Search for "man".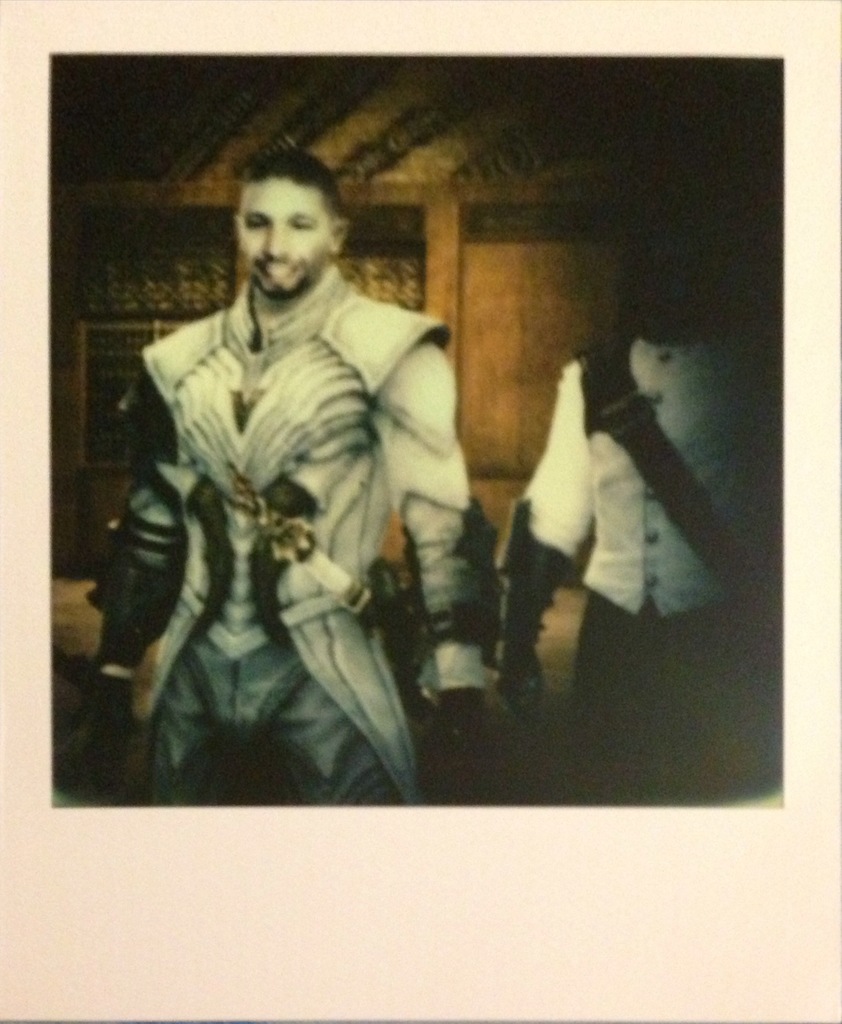
Found at box(70, 140, 518, 822).
